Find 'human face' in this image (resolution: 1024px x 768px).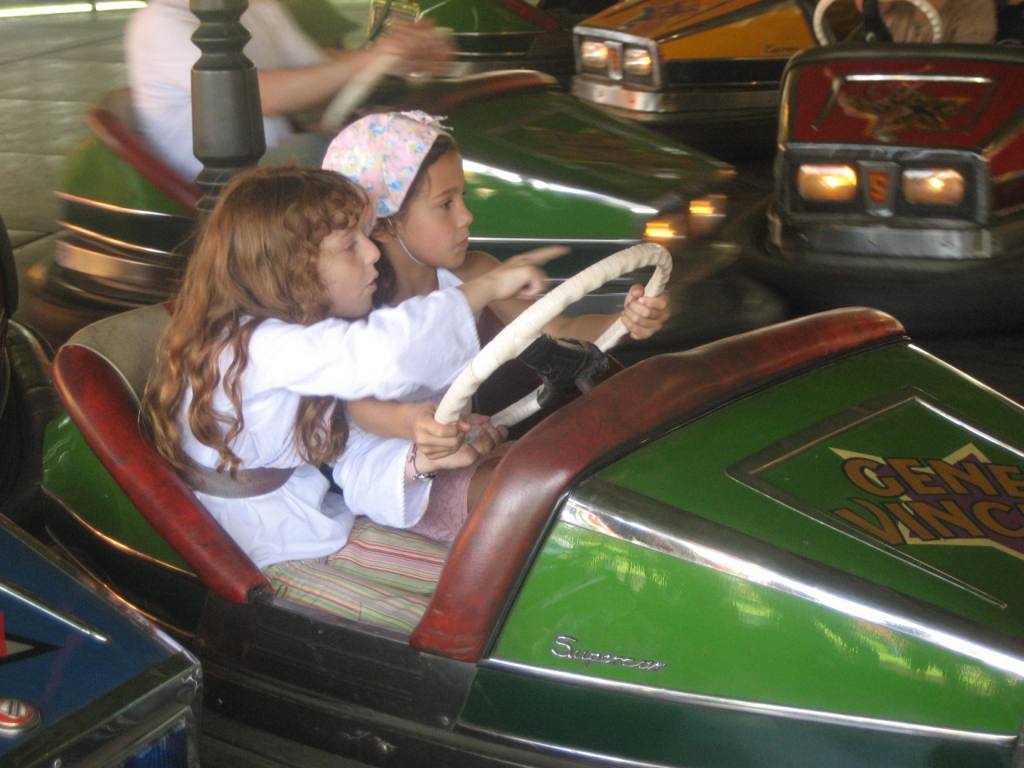
<box>387,143,472,264</box>.
